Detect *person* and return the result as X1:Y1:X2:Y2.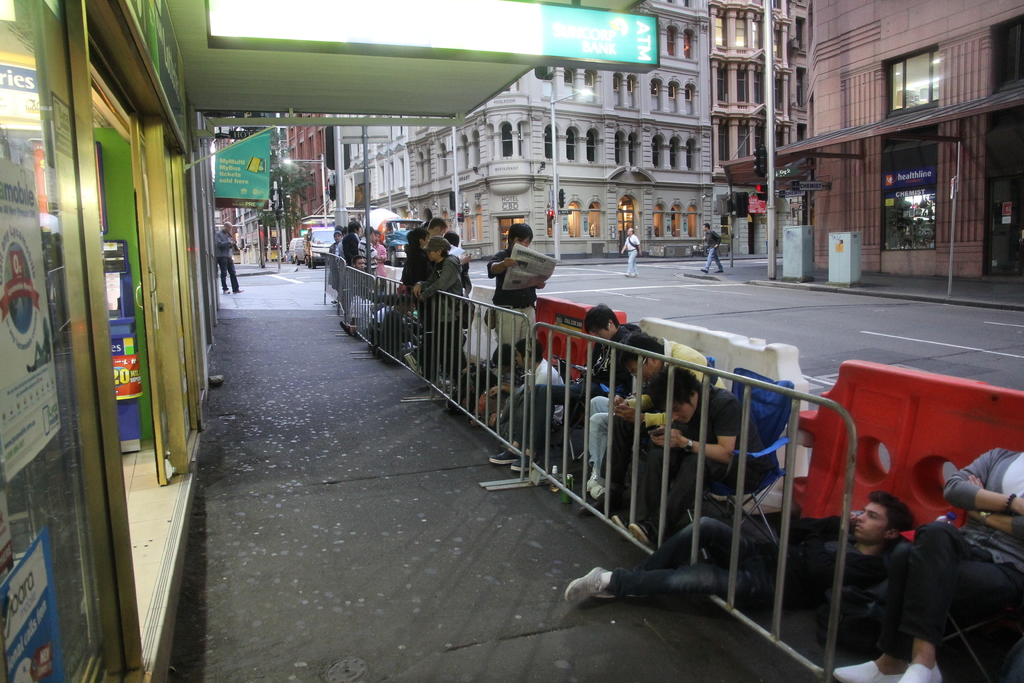
616:224:641:278.
